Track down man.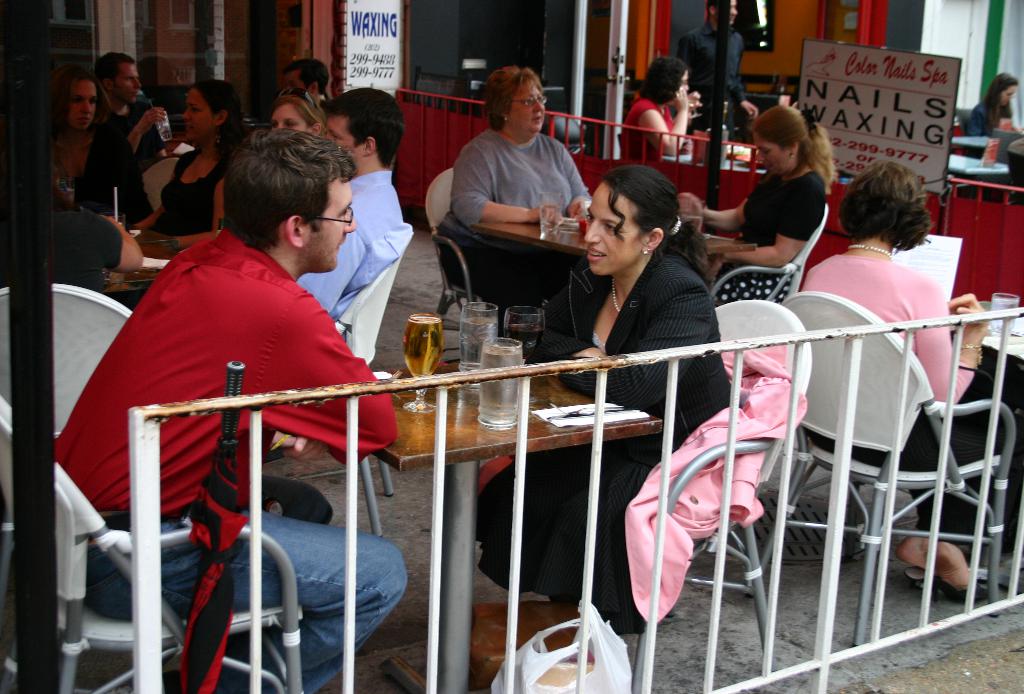
Tracked to [76, 56, 171, 221].
